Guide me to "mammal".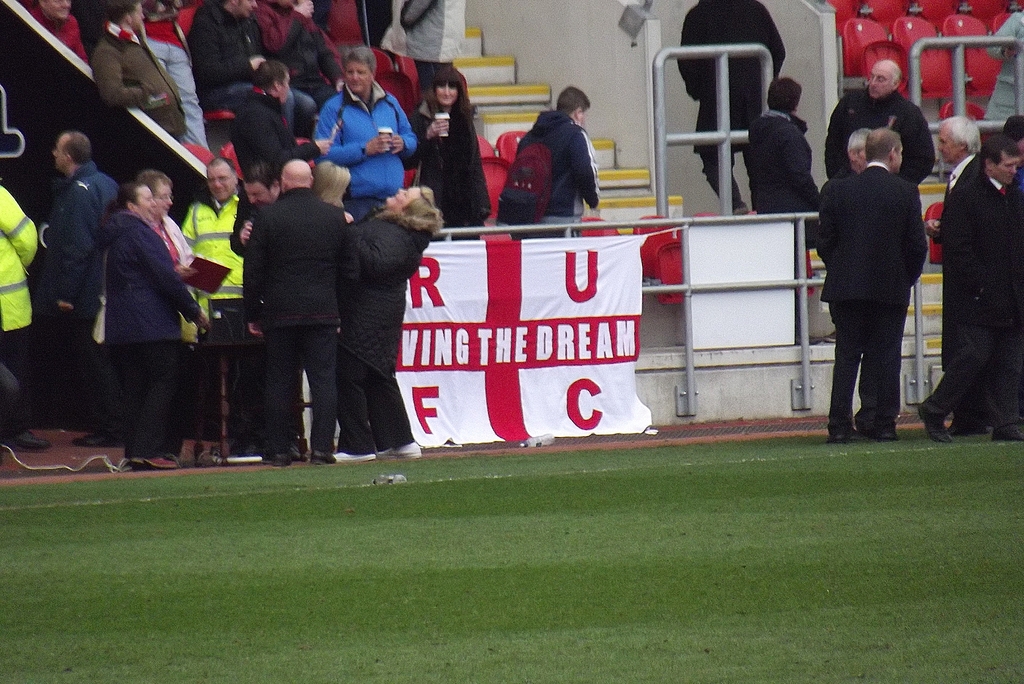
Guidance: {"x1": 822, "y1": 60, "x2": 943, "y2": 177}.
